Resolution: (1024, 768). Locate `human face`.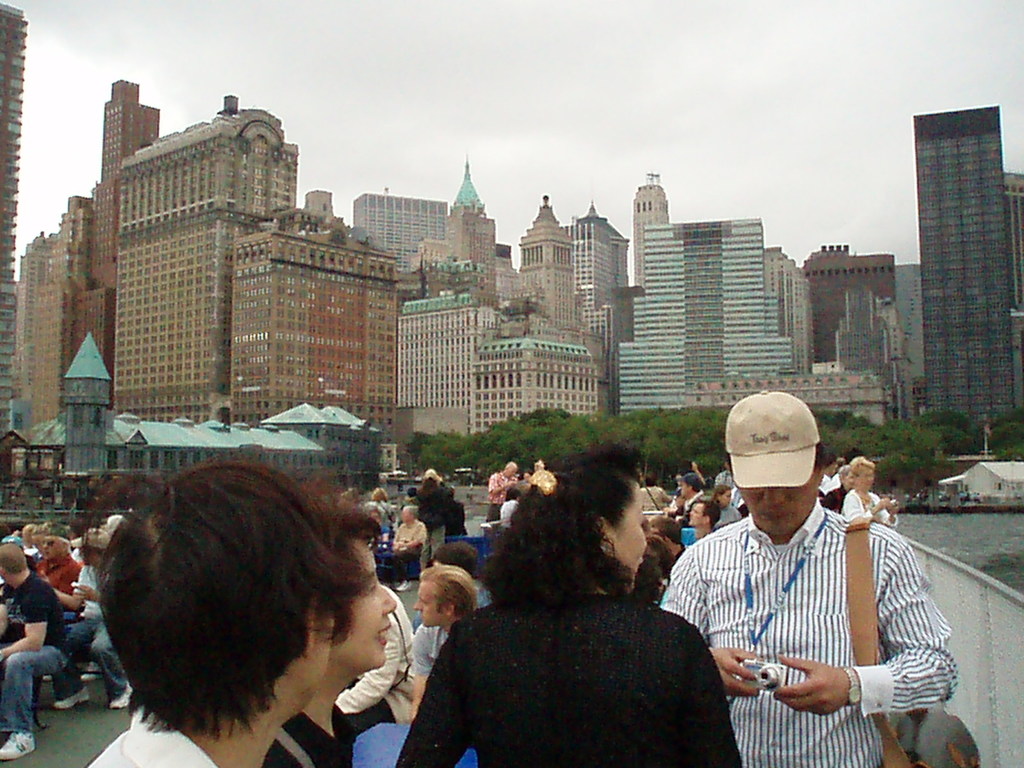
left=412, top=582, right=438, bottom=627.
